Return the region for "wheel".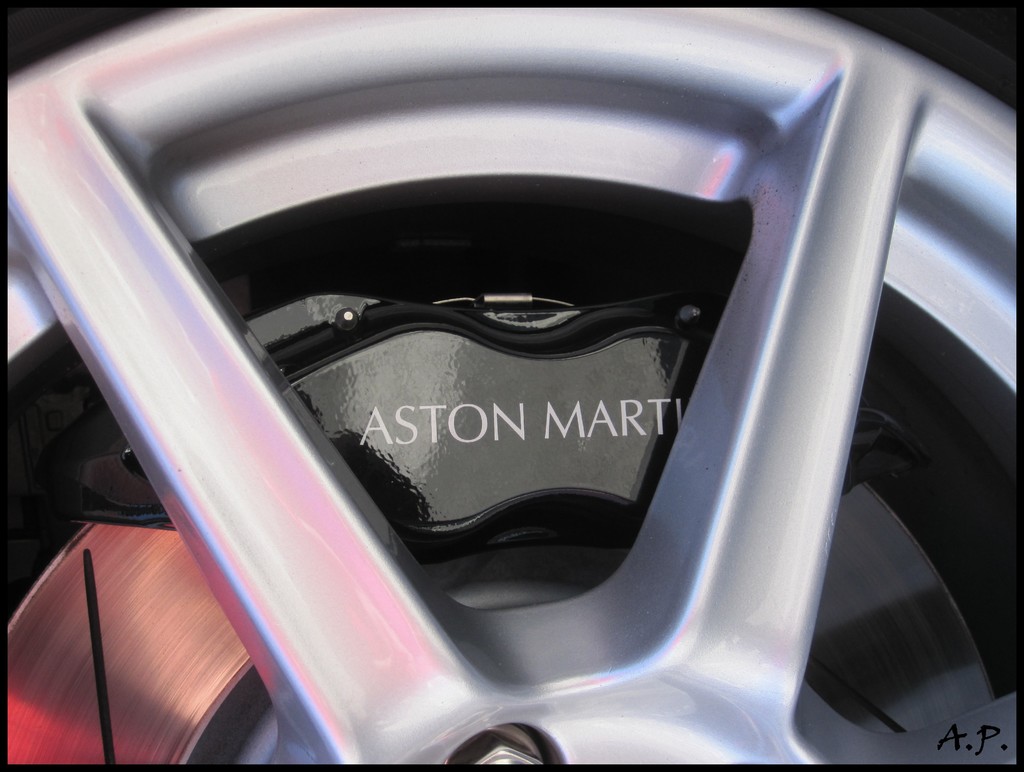
bbox=[1, 0, 1023, 771].
